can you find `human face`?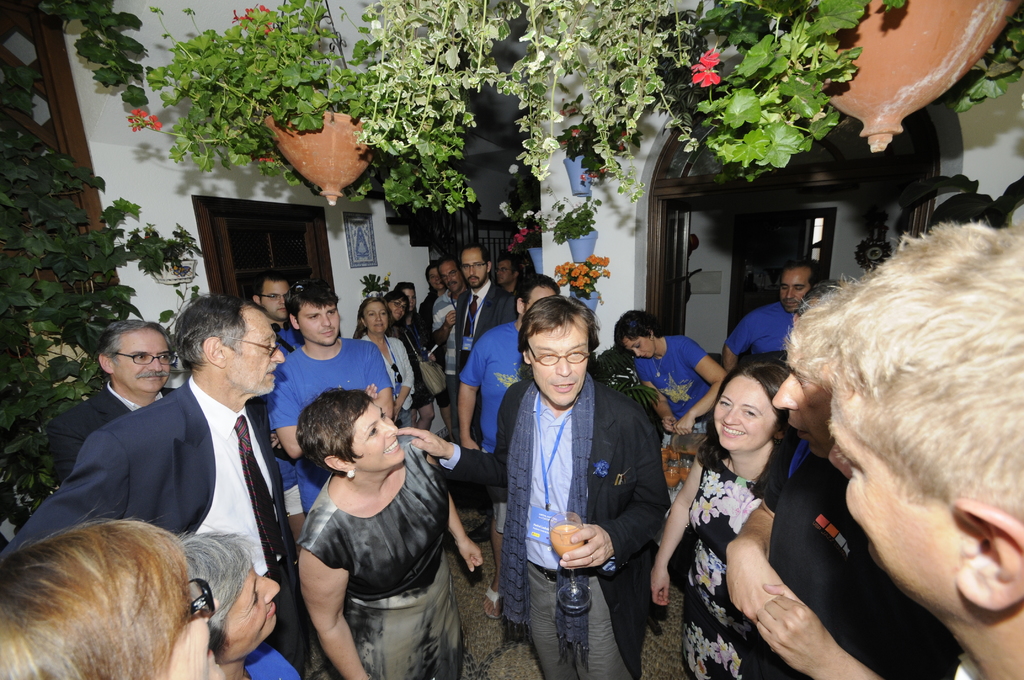
Yes, bounding box: {"left": 496, "top": 258, "right": 516, "bottom": 287}.
